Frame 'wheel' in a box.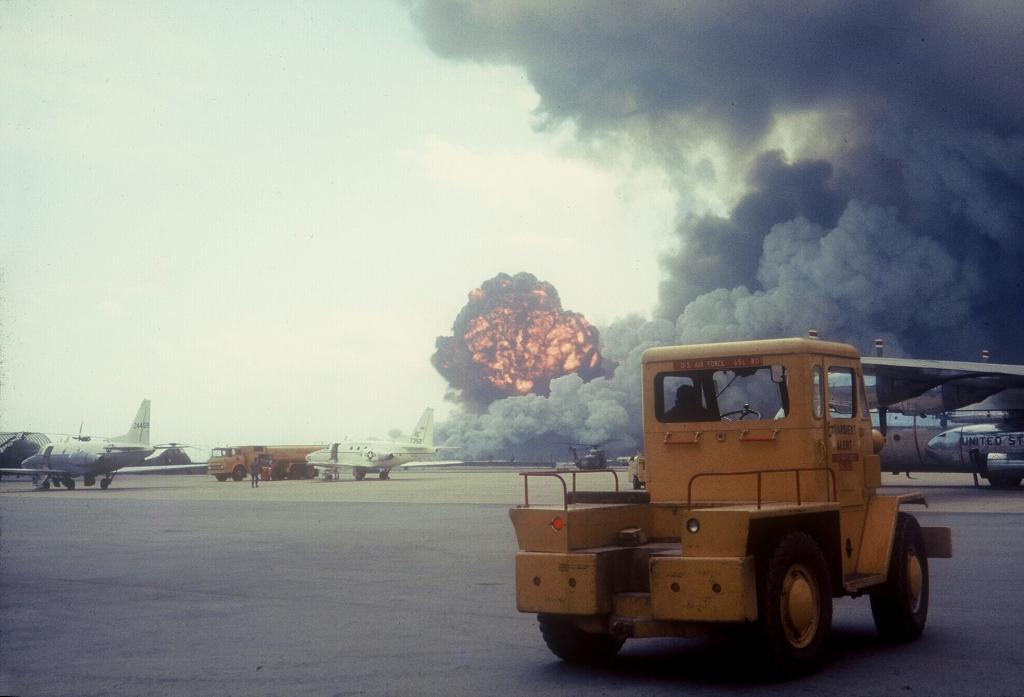
(left=273, top=469, right=285, bottom=480).
